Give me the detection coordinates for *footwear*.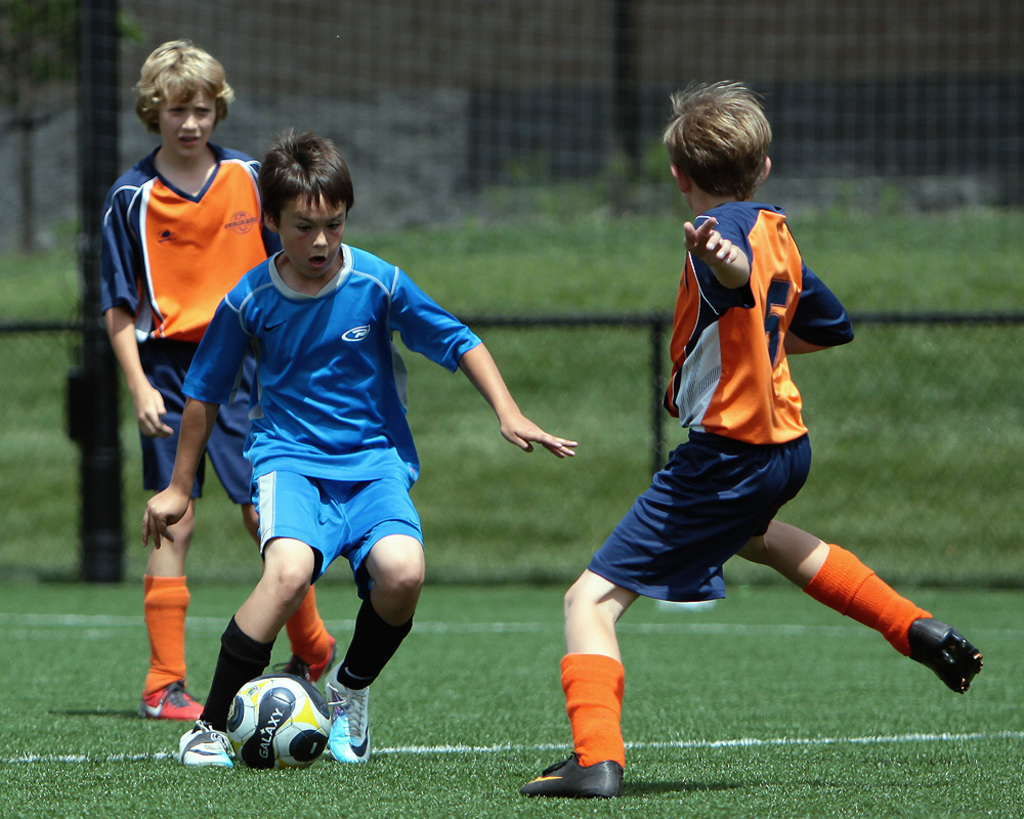
BBox(272, 649, 349, 692).
